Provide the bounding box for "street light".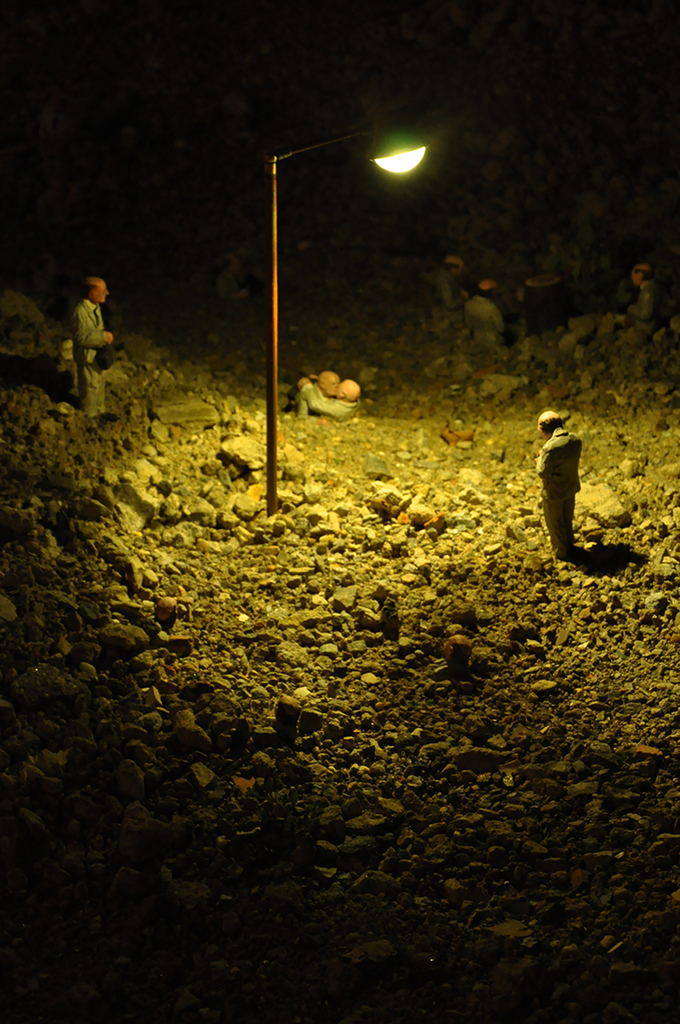
{"x1": 263, "y1": 120, "x2": 435, "y2": 518}.
